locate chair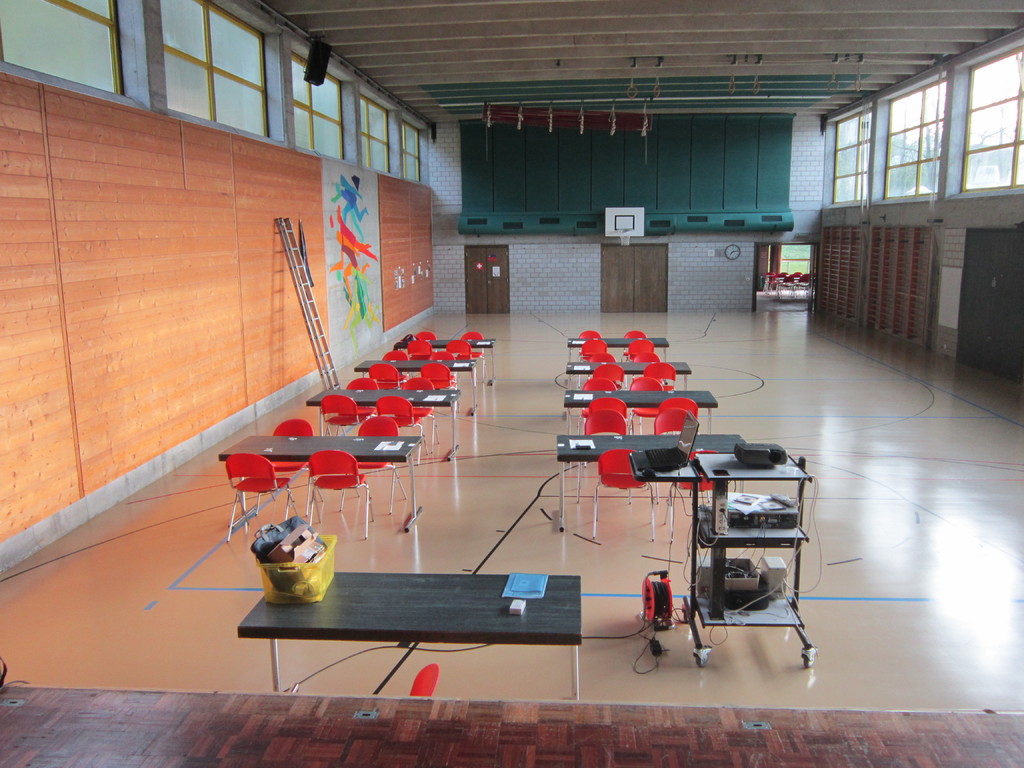
{"left": 341, "top": 412, "right": 408, "bottom": 517}
